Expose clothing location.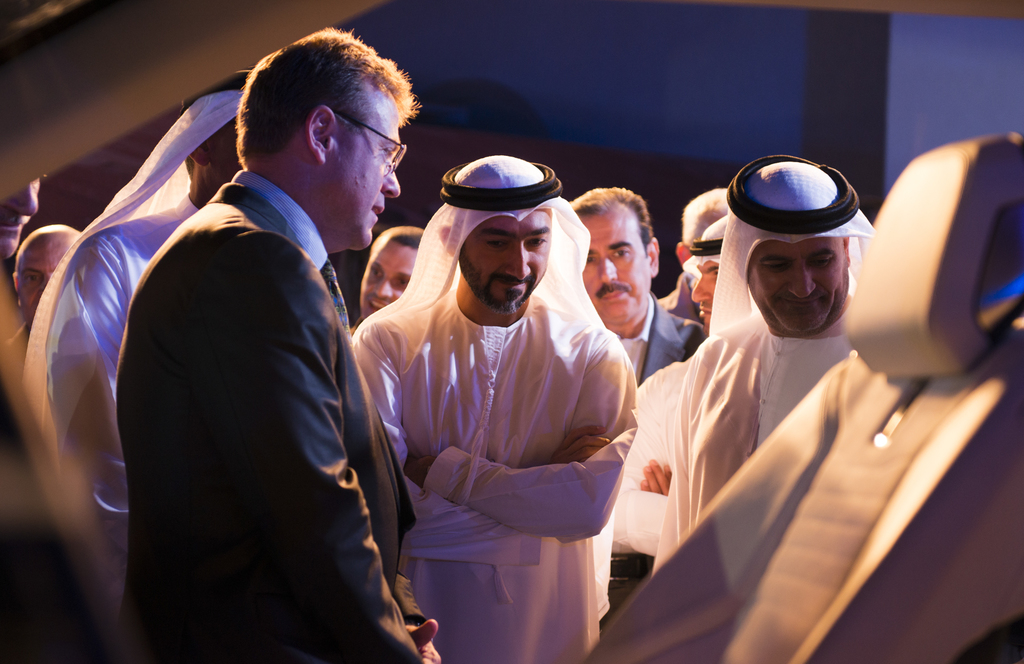
Exposed at locate(20, 188, 213, 563).
